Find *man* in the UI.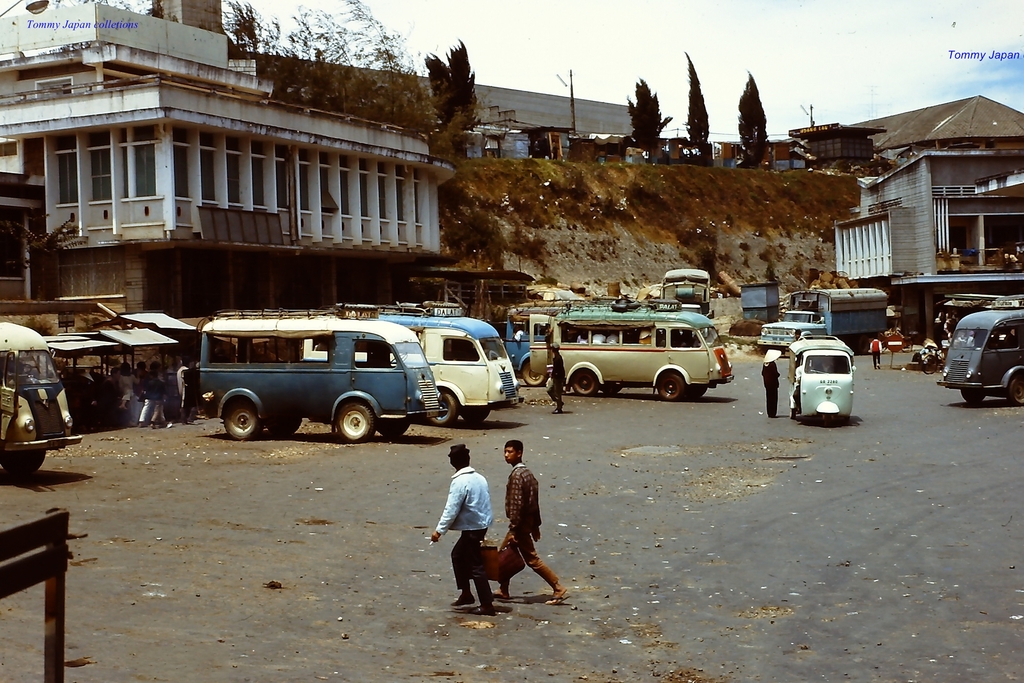
UI element at [x1=429, y1=455, x2=500, y2=604].
